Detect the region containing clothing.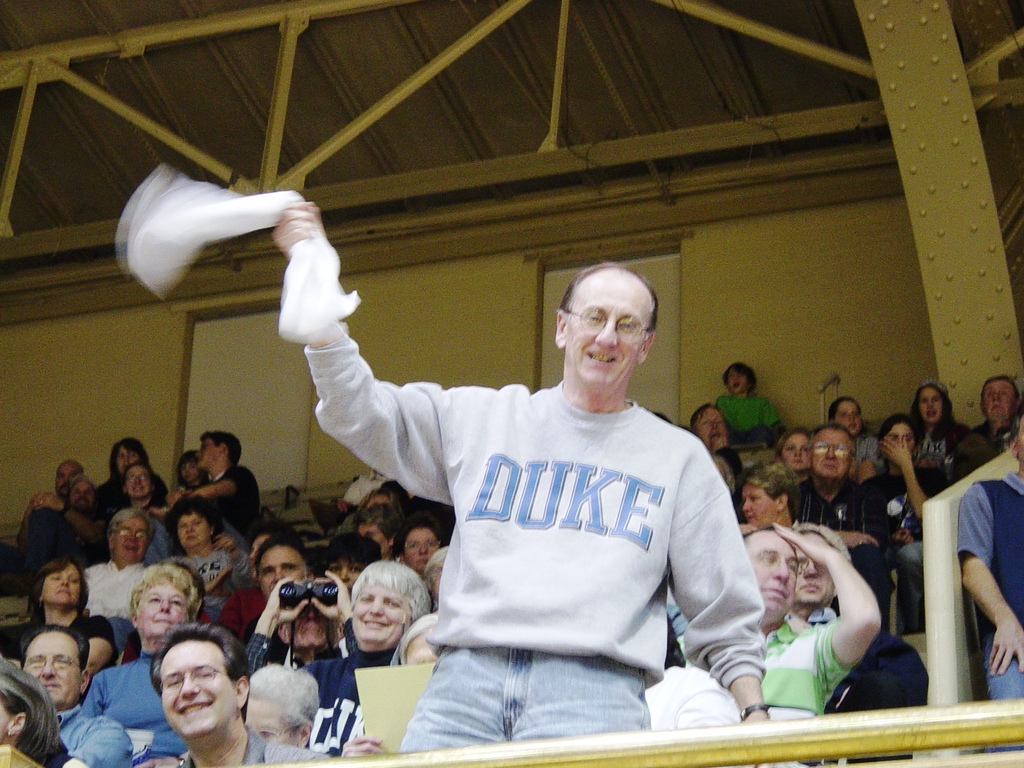
(left=218, top=584, right=268, bottom=651).
